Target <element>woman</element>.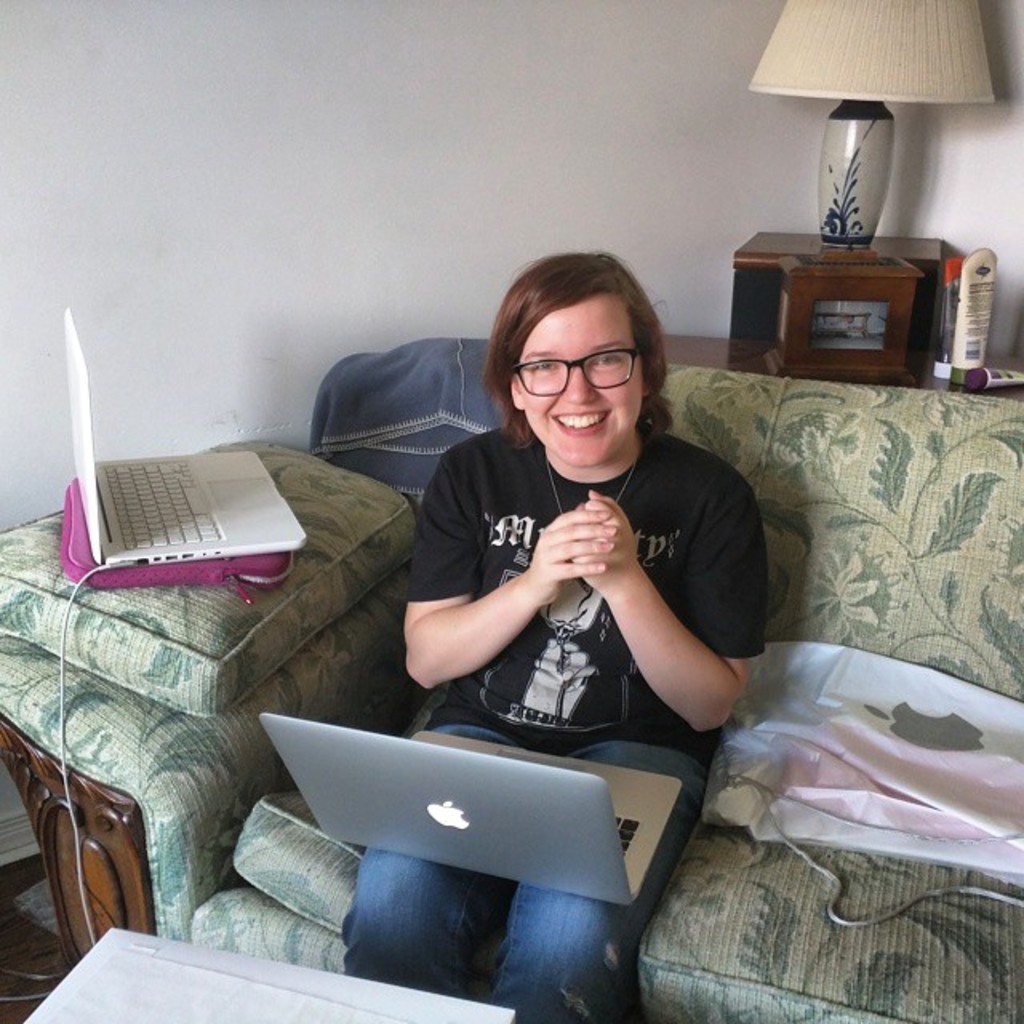
Target region: locate(339, 258, 779, 1021).
